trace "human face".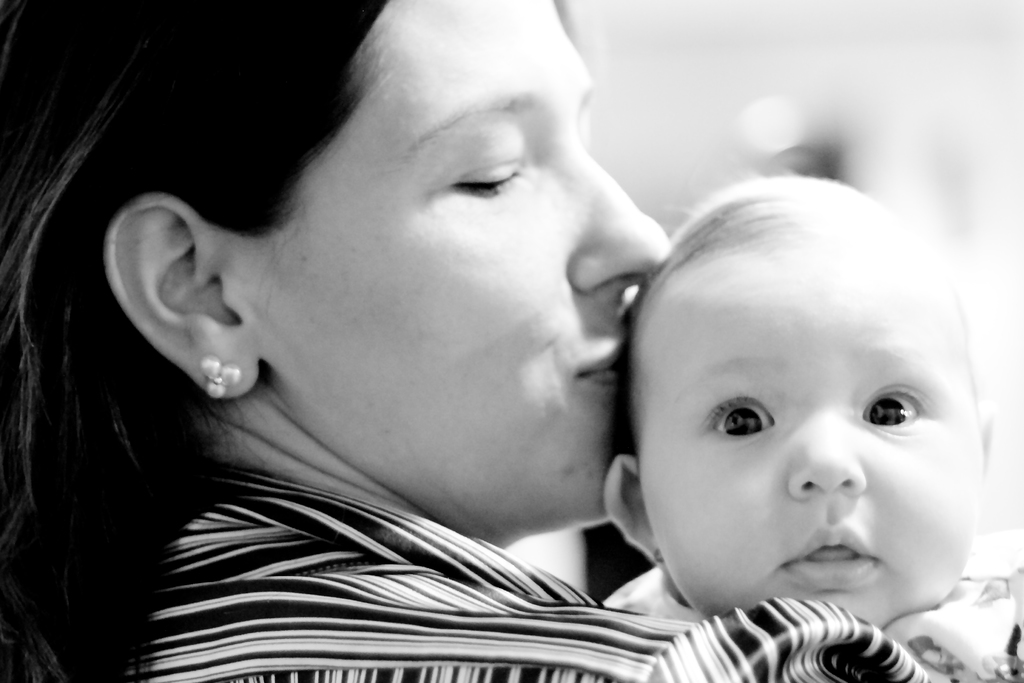
Traced to [640,243,976,635].
